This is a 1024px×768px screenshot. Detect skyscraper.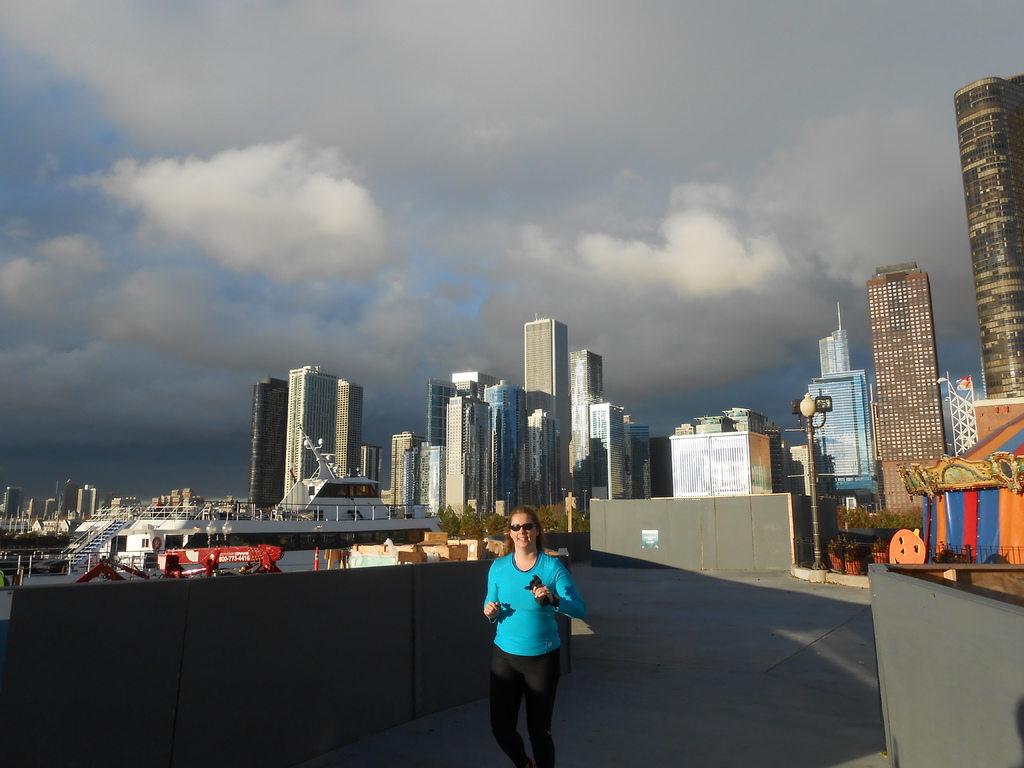
x1=246 y1=362 x2=372 y2=522.
